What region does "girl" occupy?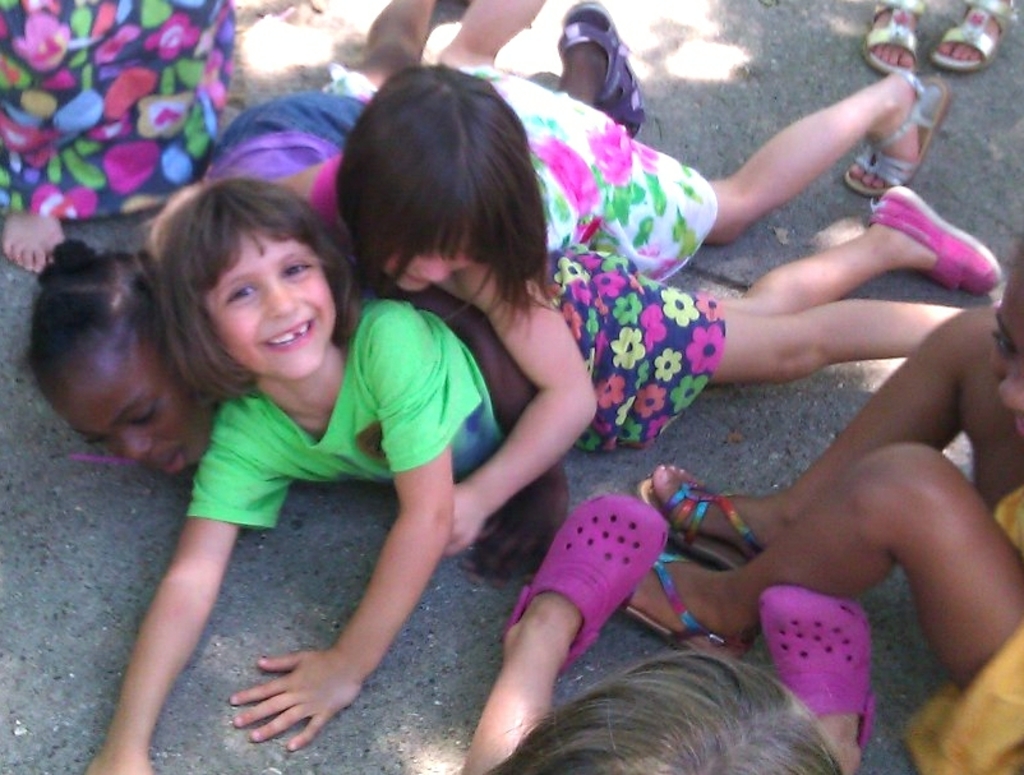
region(299, 0, 951, 553).
